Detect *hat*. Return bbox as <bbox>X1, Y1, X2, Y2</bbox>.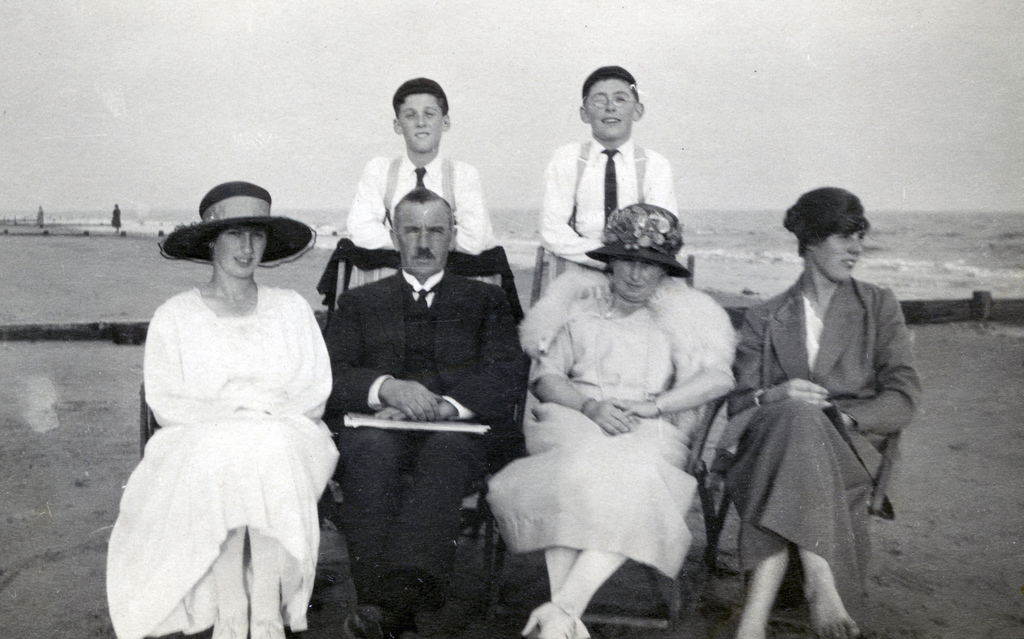
<bbox>160, 181, 320, 269</bbox>.
